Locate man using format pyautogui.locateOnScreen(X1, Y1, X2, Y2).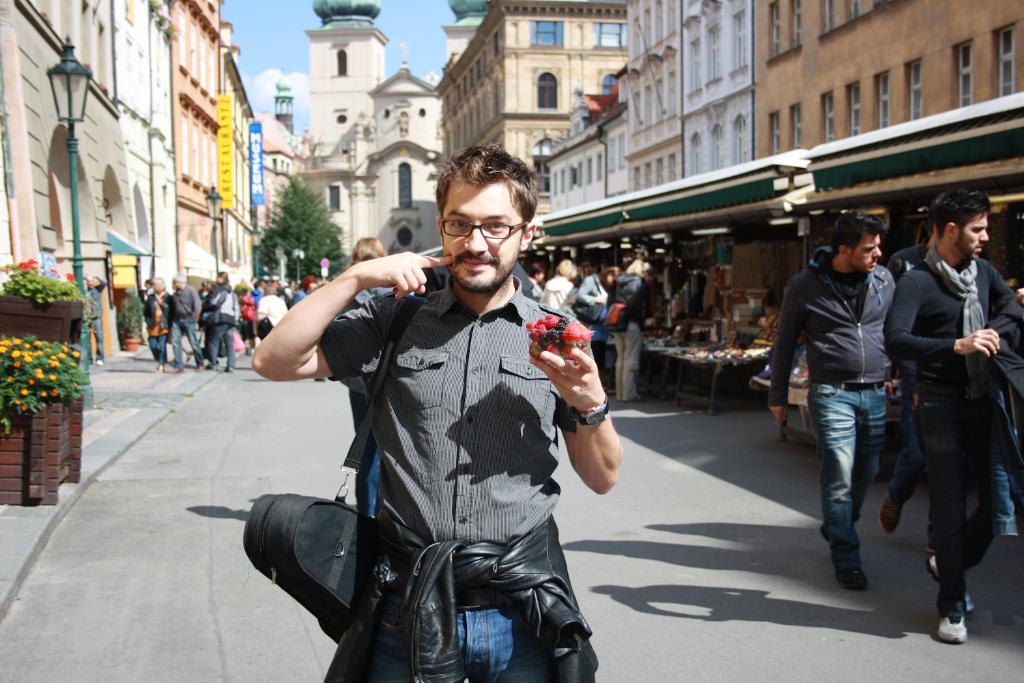
pyautogui.locateOnScreen(84, 275, 109, 364).
